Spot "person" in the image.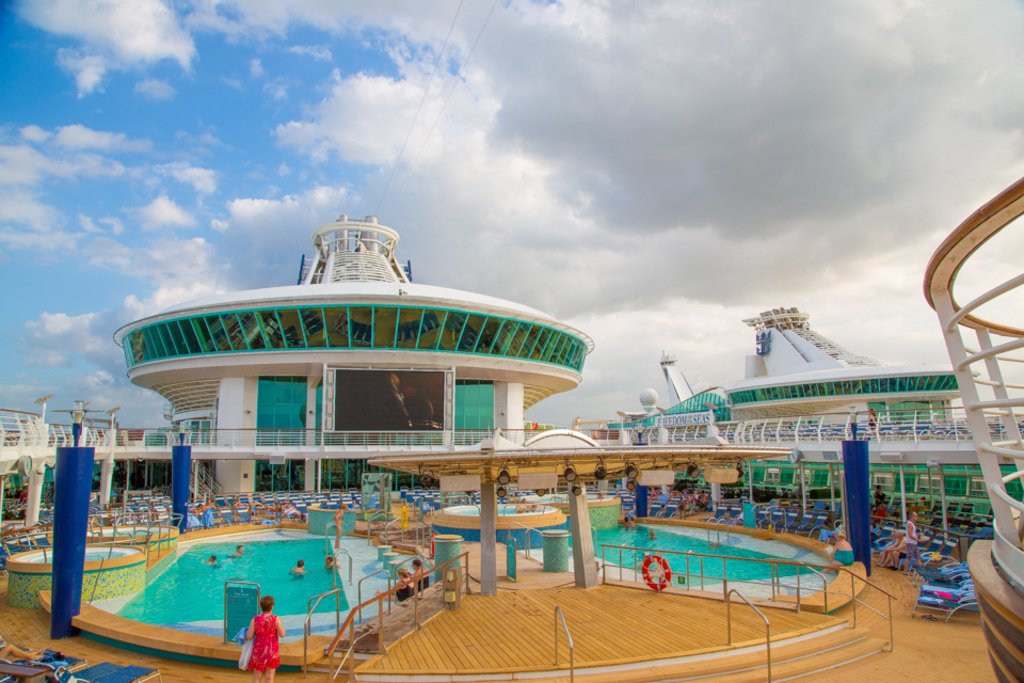
"person" found at bbox(243, 592, 287, 682).
